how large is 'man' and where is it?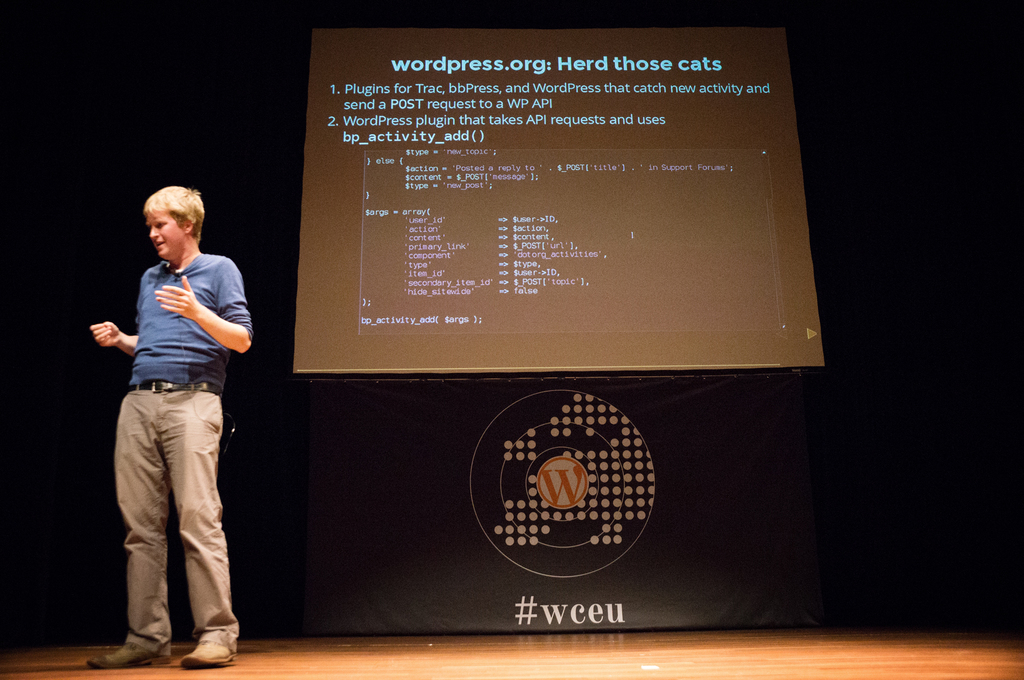
Bounding box: (83,188,254,669).
